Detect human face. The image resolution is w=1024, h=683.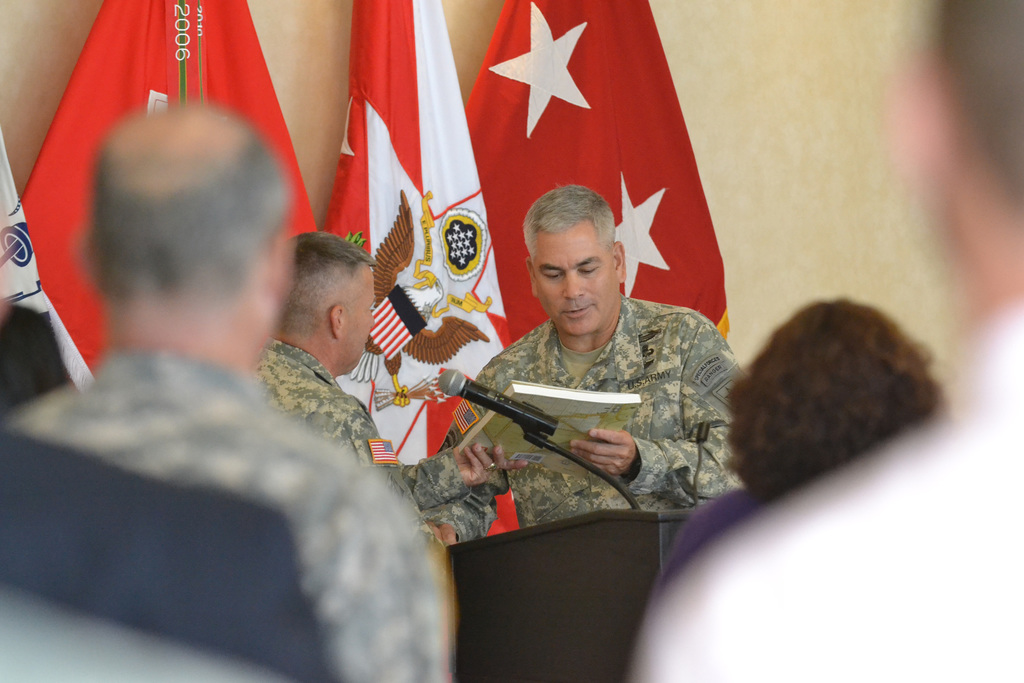
x1=332, y1=268, x2=381, y2=378.
